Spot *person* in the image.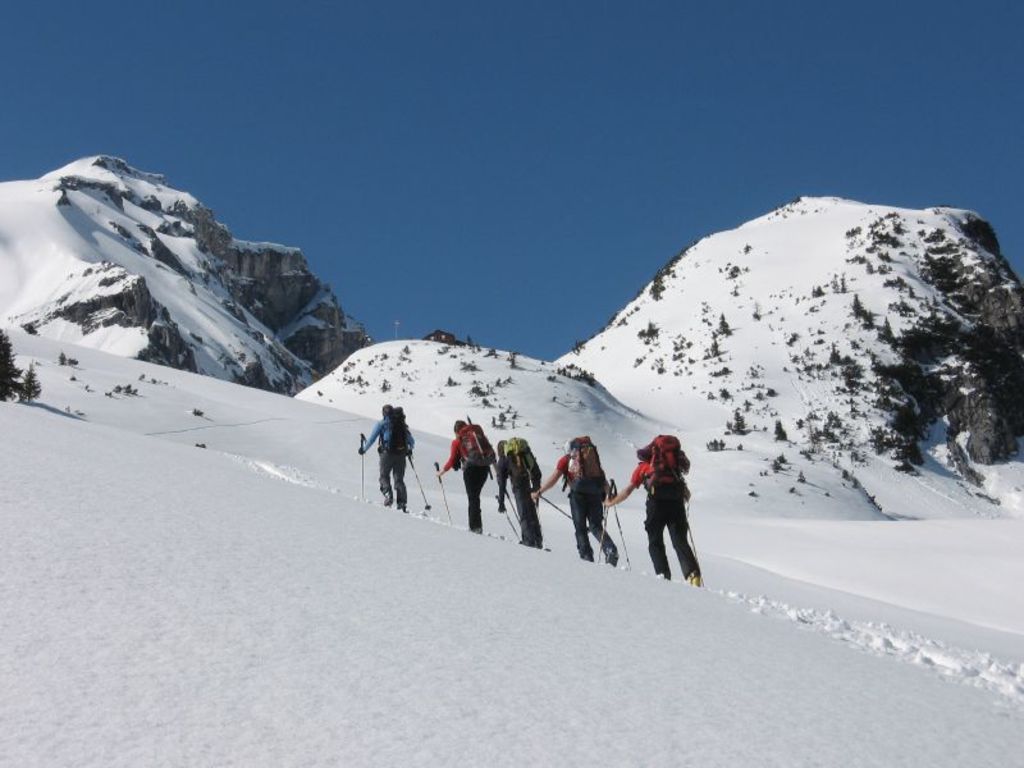
*person* found at rect(360, 404, 413, 513).
